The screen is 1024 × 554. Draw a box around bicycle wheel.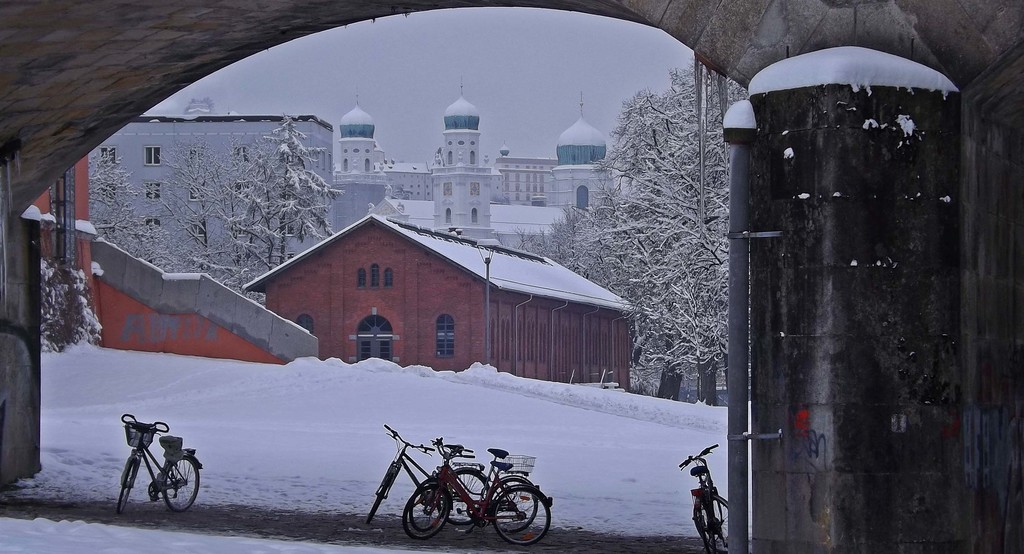
<box>441,471,491,526</box>.
